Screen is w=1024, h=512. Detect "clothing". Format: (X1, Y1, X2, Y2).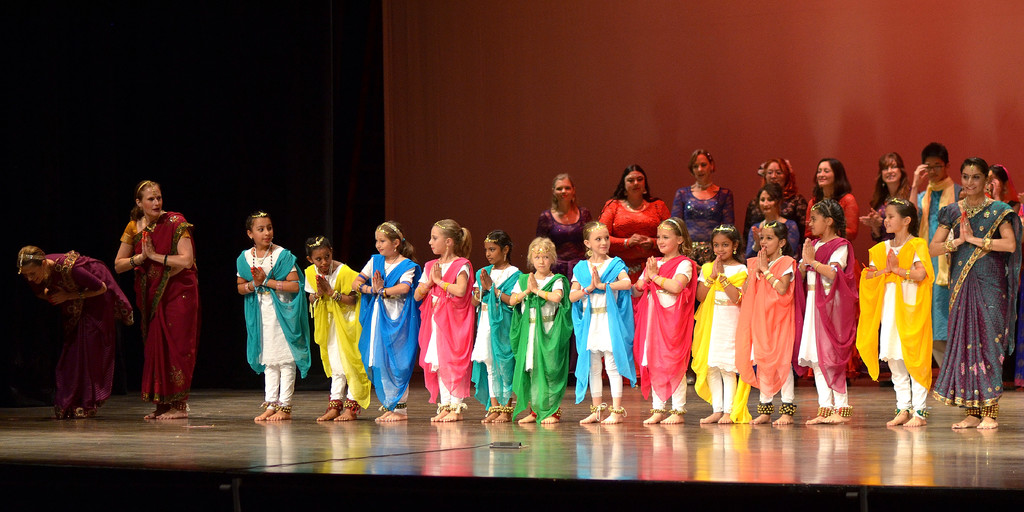
(529, 207, 572, 247).
